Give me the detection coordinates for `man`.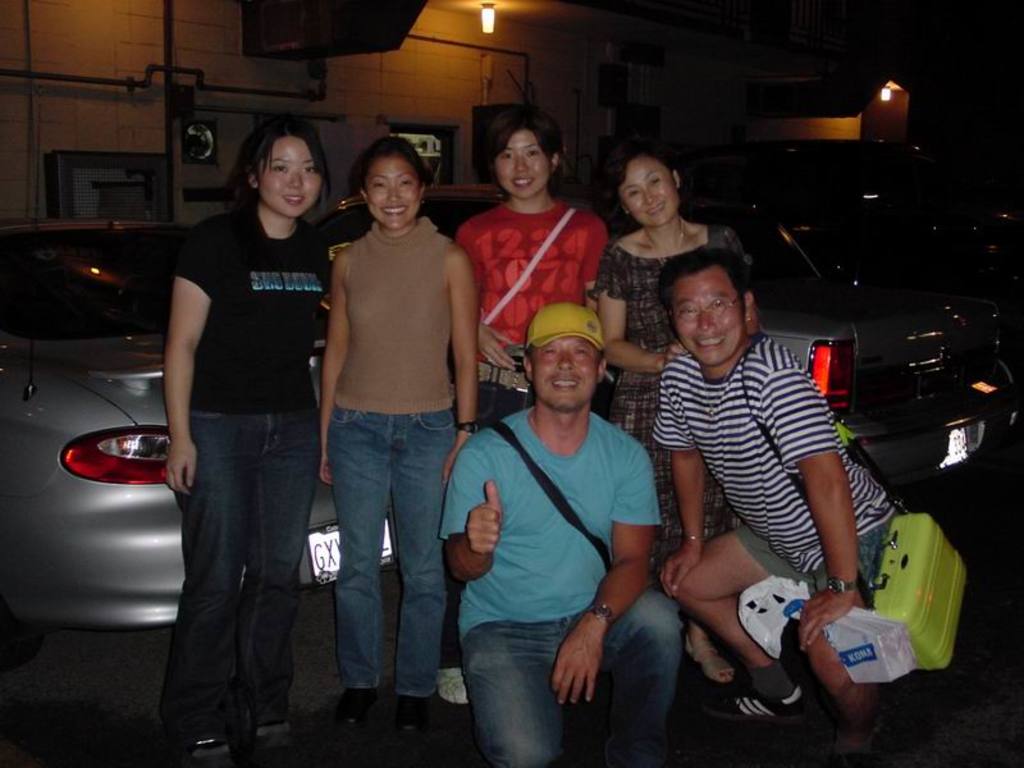
BBox(648, 242, 922, 739).
